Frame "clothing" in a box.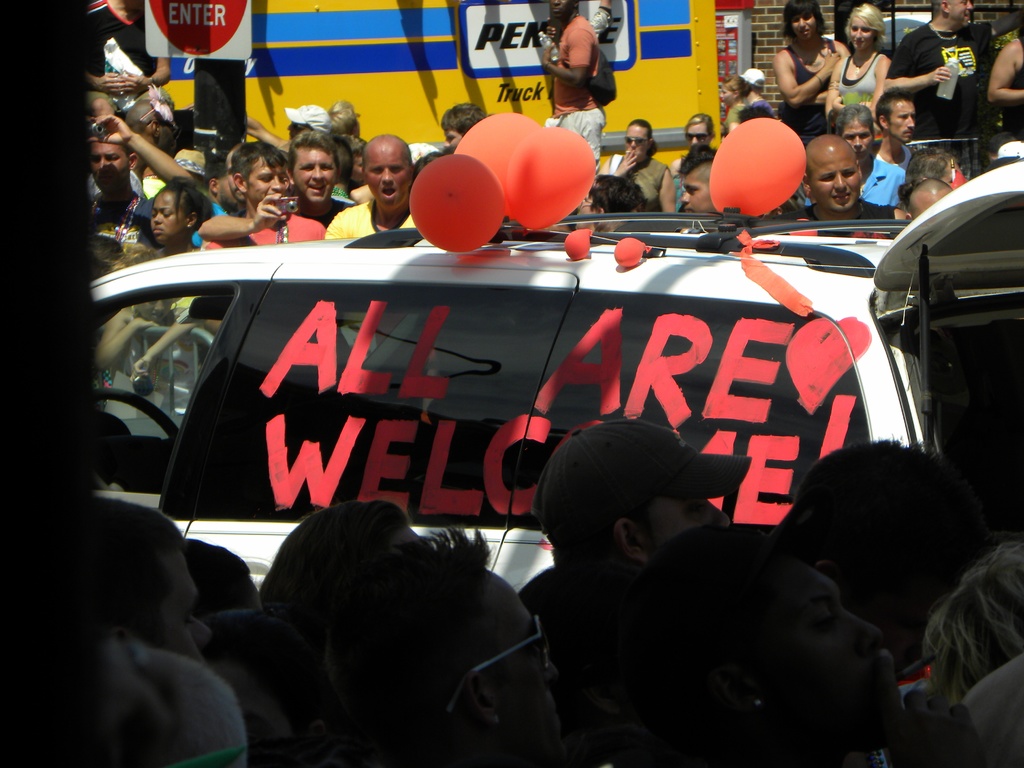
826:44:877:138.
